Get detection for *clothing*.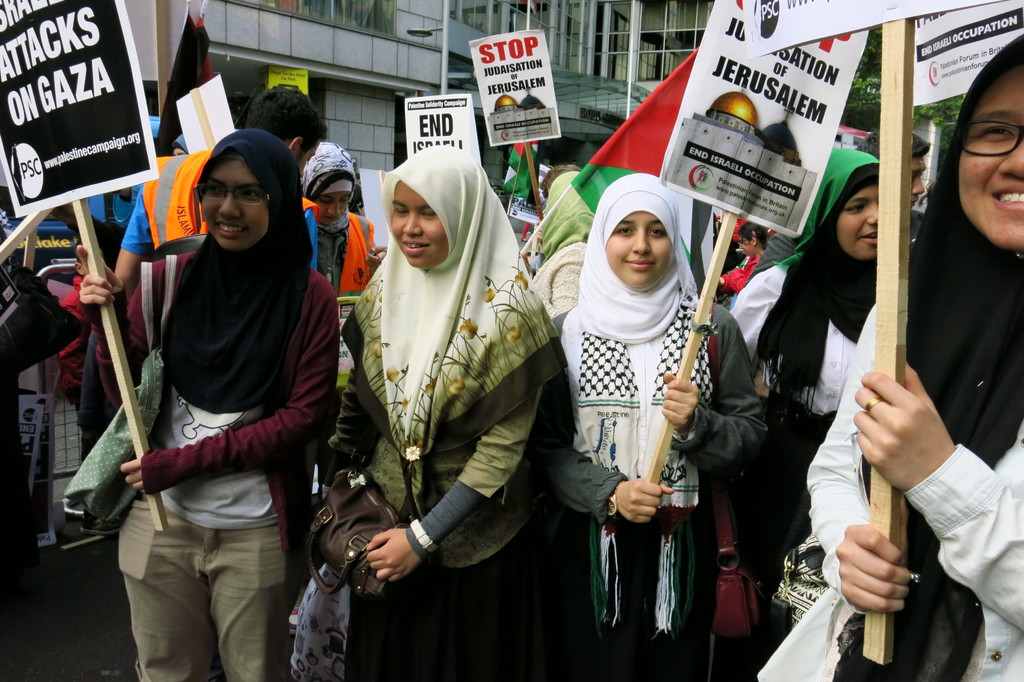
Detection: l=728, t=141, r=877, b=650.
